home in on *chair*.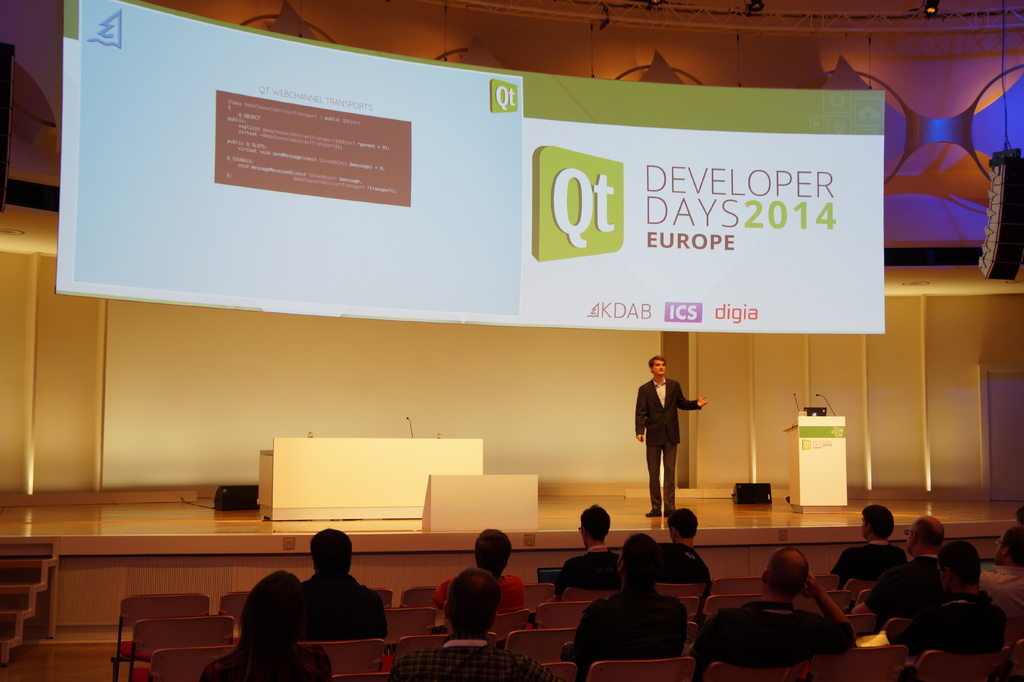
Homed in at <region>485, 608, 529, 650</region>.
